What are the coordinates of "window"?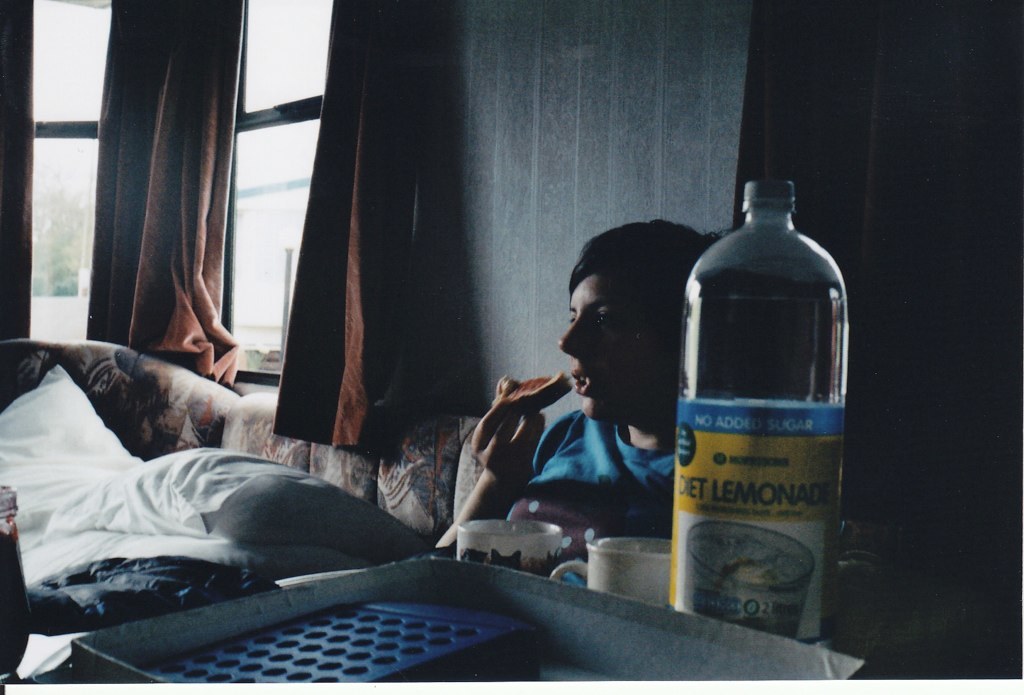
bbox(0, 0, 331, 391).
